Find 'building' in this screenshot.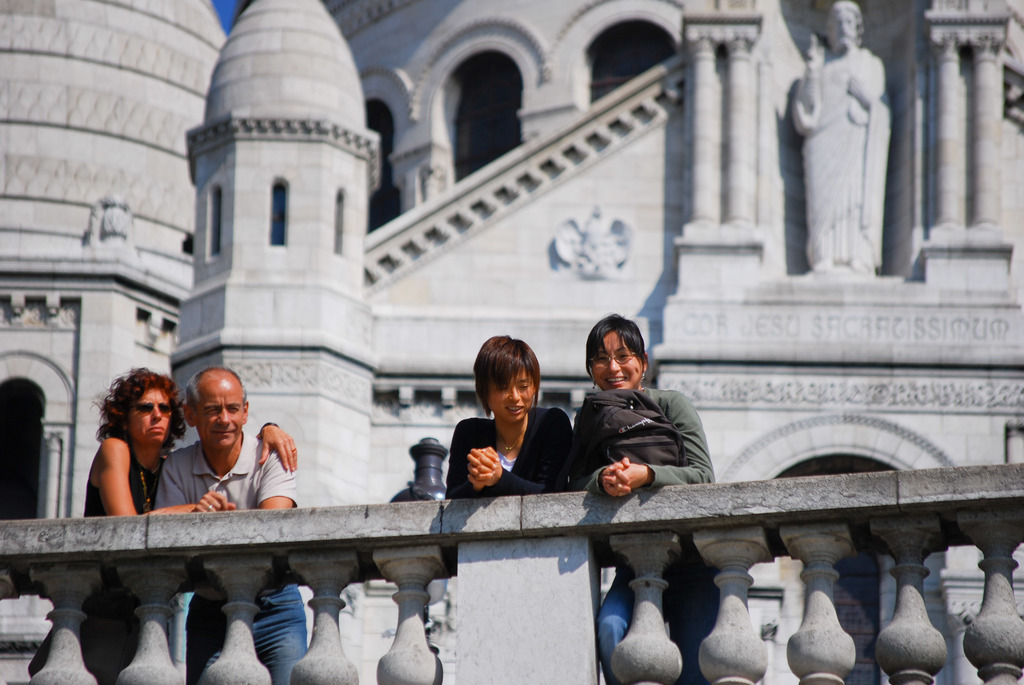
The bounding box for 'building' is 0/0/1023/684.
